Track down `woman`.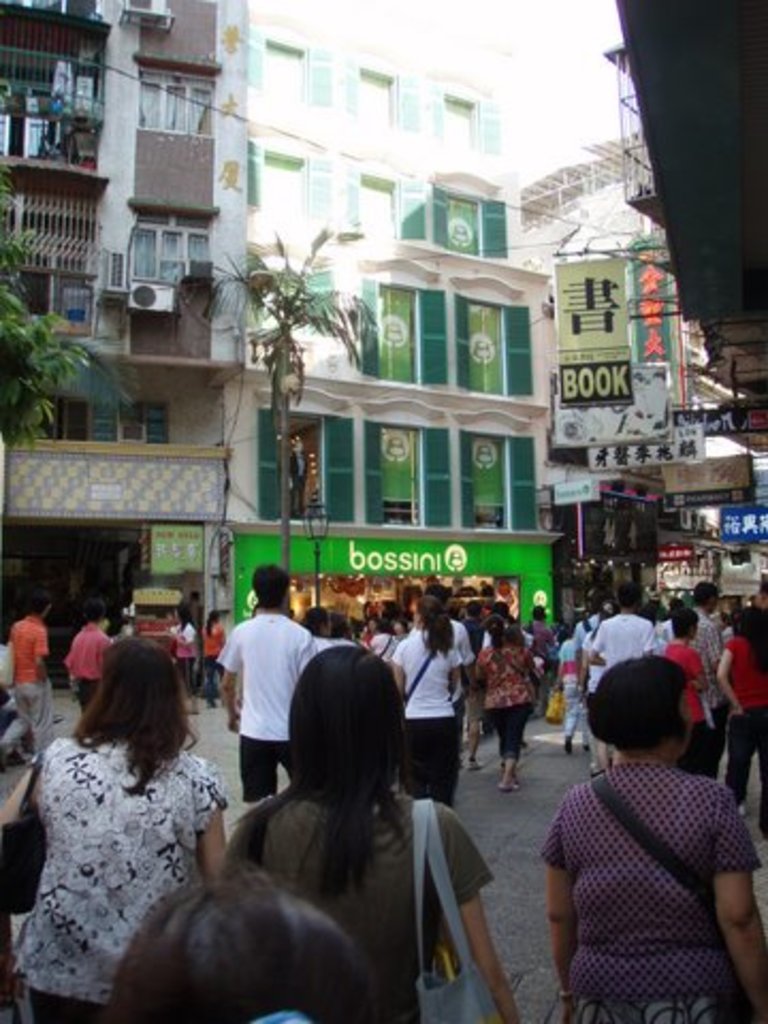
Tracked to 653 606 713 753.
